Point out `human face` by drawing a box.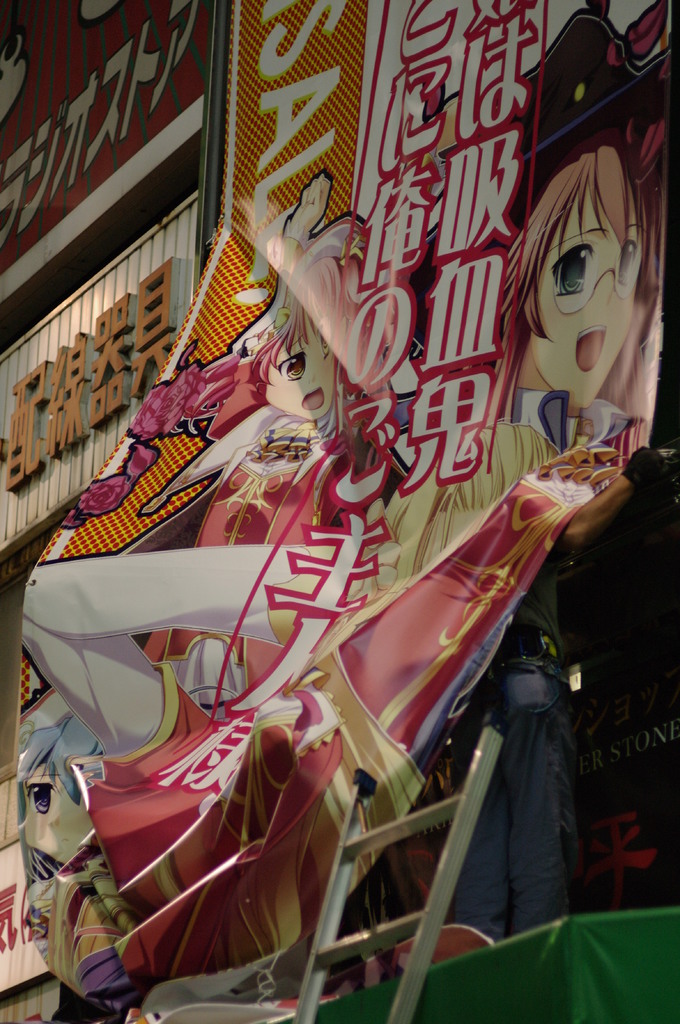
box=[257, 305, 348, 426].
